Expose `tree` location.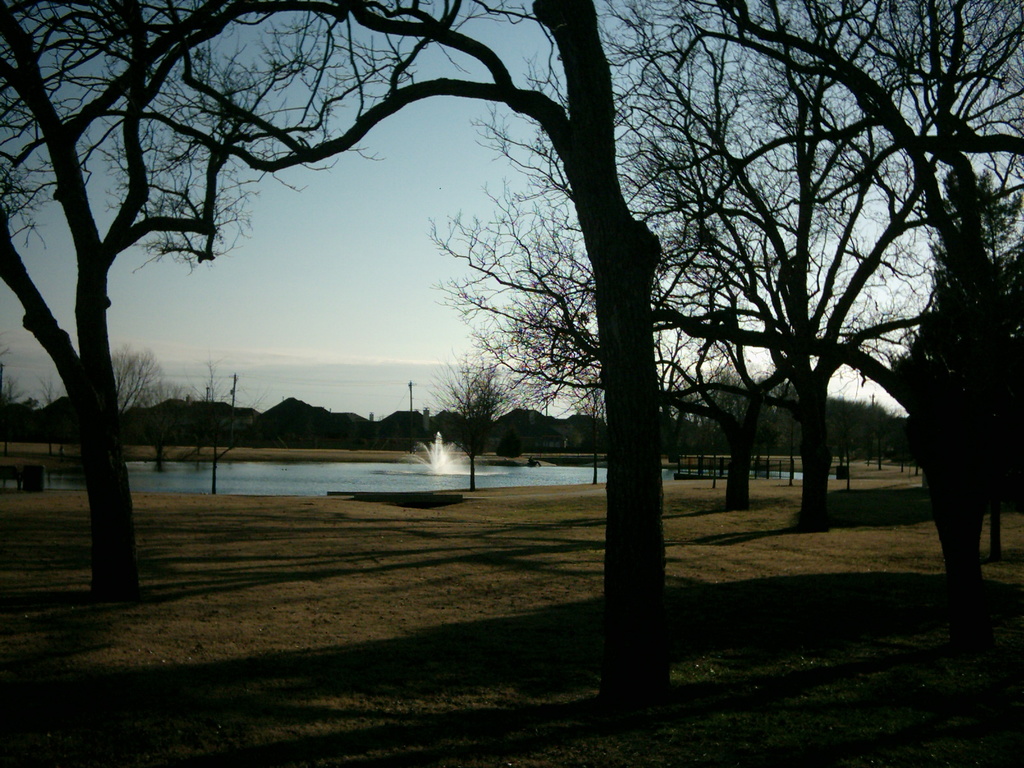
Exposed at <region>429, 352, 530, 492</region>.
